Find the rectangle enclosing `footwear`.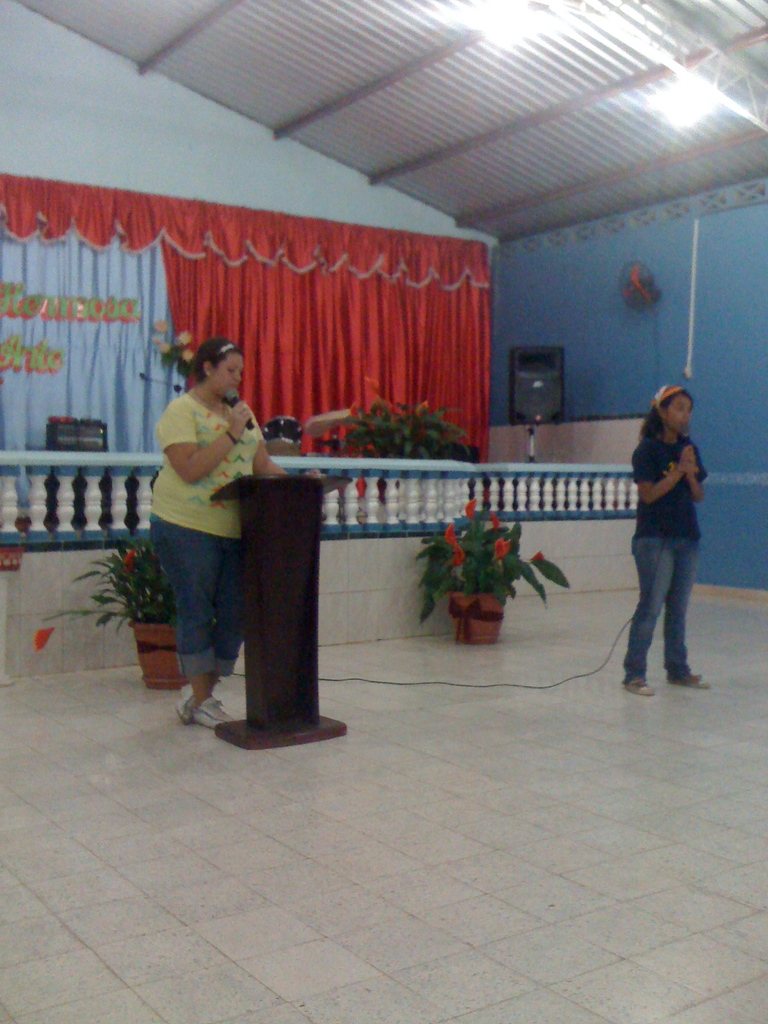
x1=670 y1=668 x2=708 y2=691.
